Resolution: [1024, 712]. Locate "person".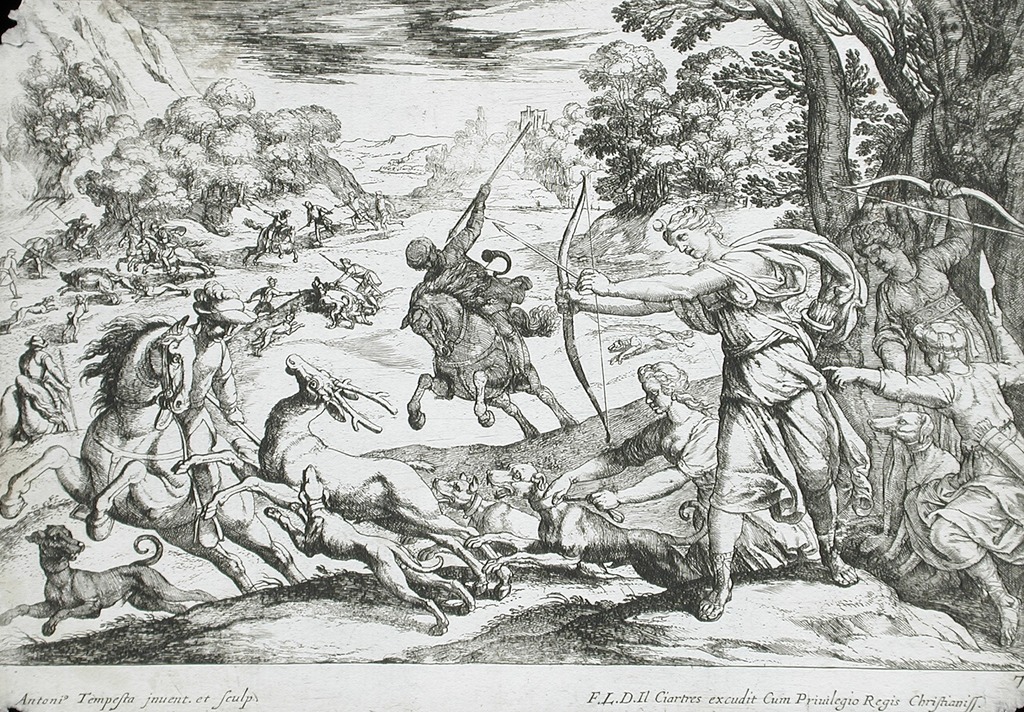
<box>61,213,91,240</box>.
